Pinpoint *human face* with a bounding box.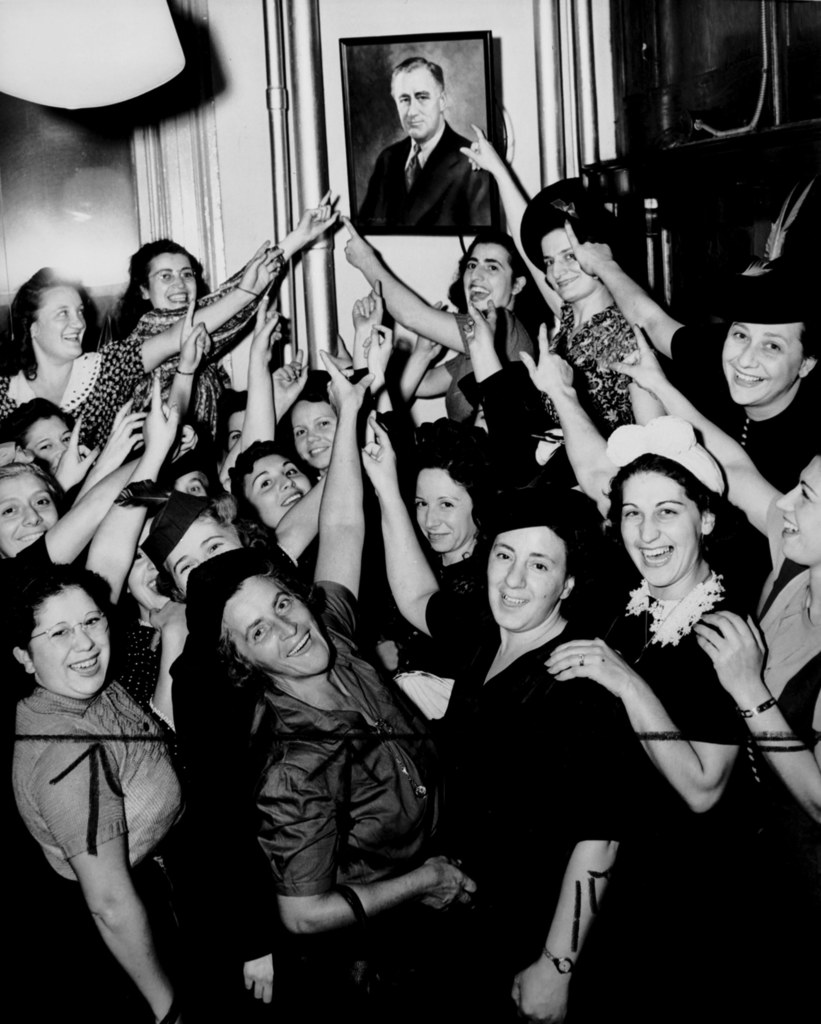
bbox(464, 246, 509, 311).
